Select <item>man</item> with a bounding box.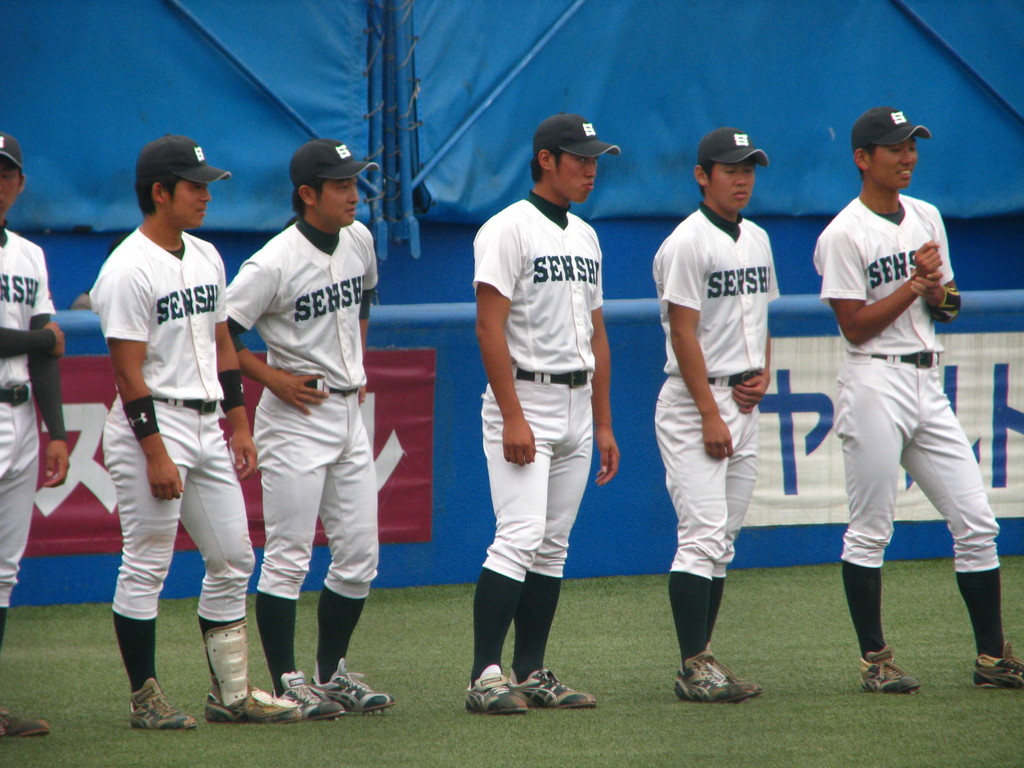
crop(471, 114, 622, 715).
